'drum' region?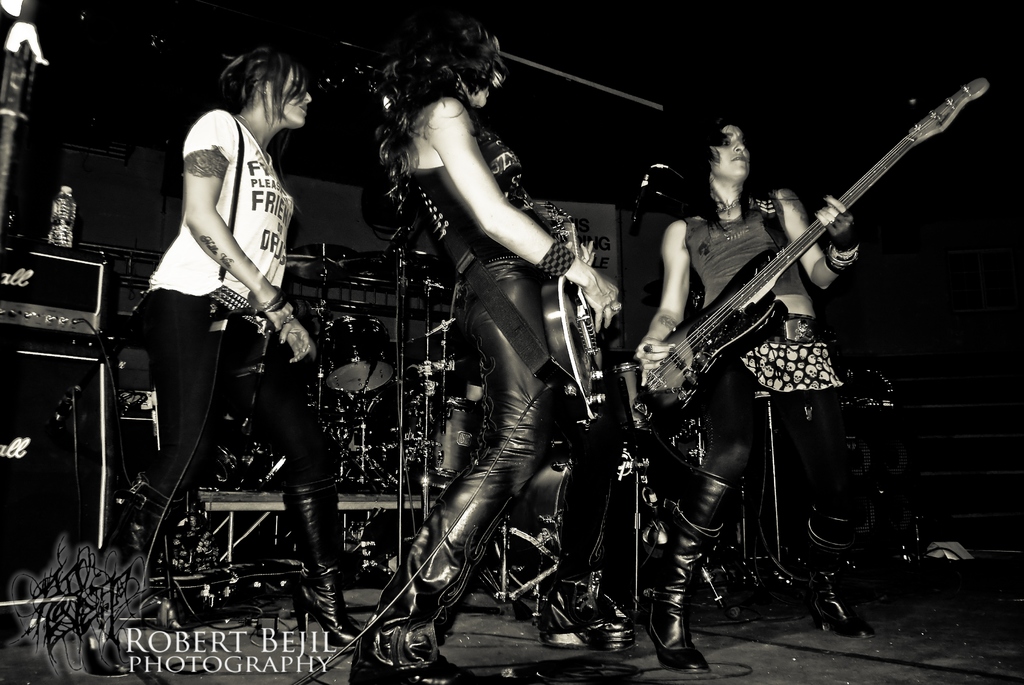
x1=494 y1=451 x2=660 y2=594
